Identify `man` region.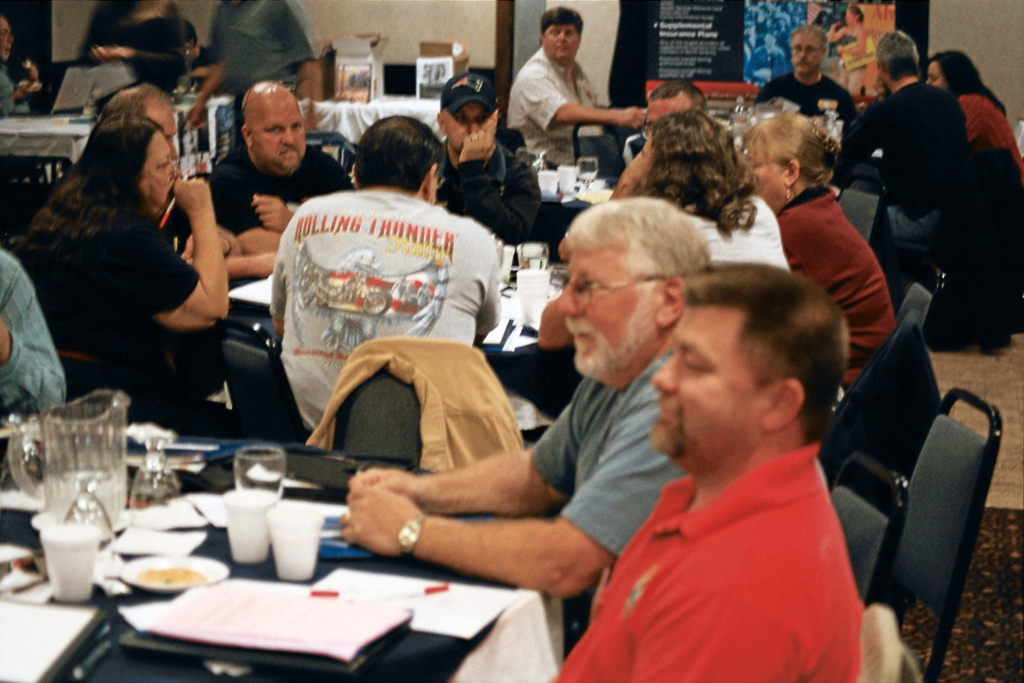
Region: (left=109, top=79, right=186, bottom=167).
